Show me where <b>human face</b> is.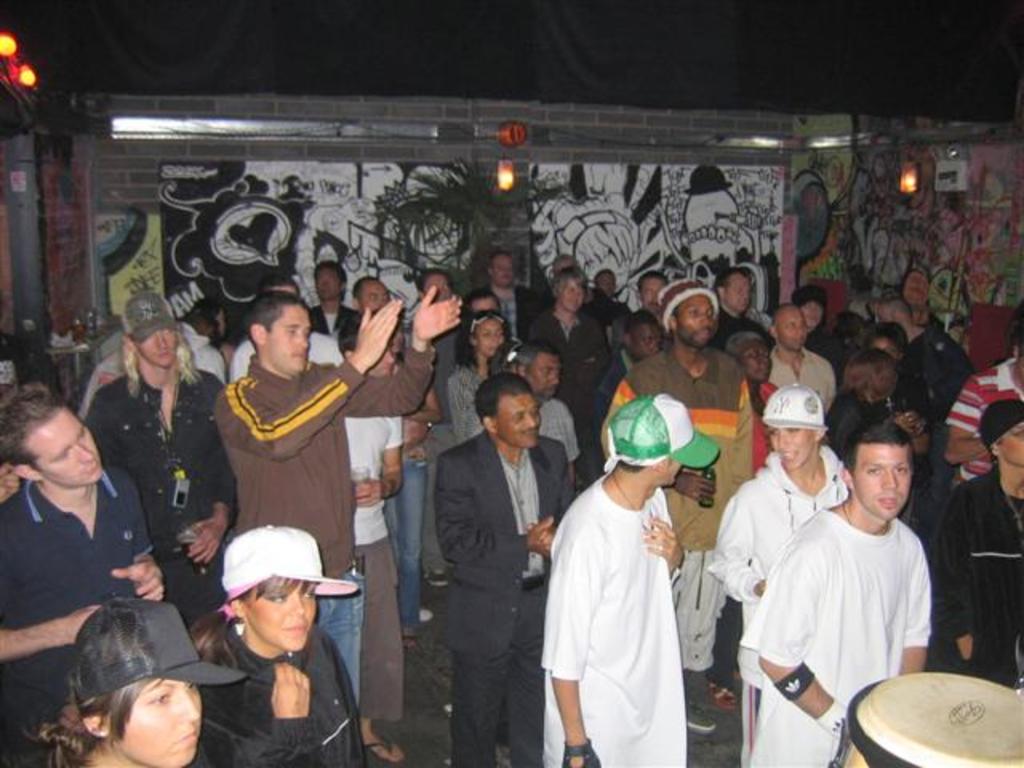
<b>human face</b> is at 770:416:816:472.
